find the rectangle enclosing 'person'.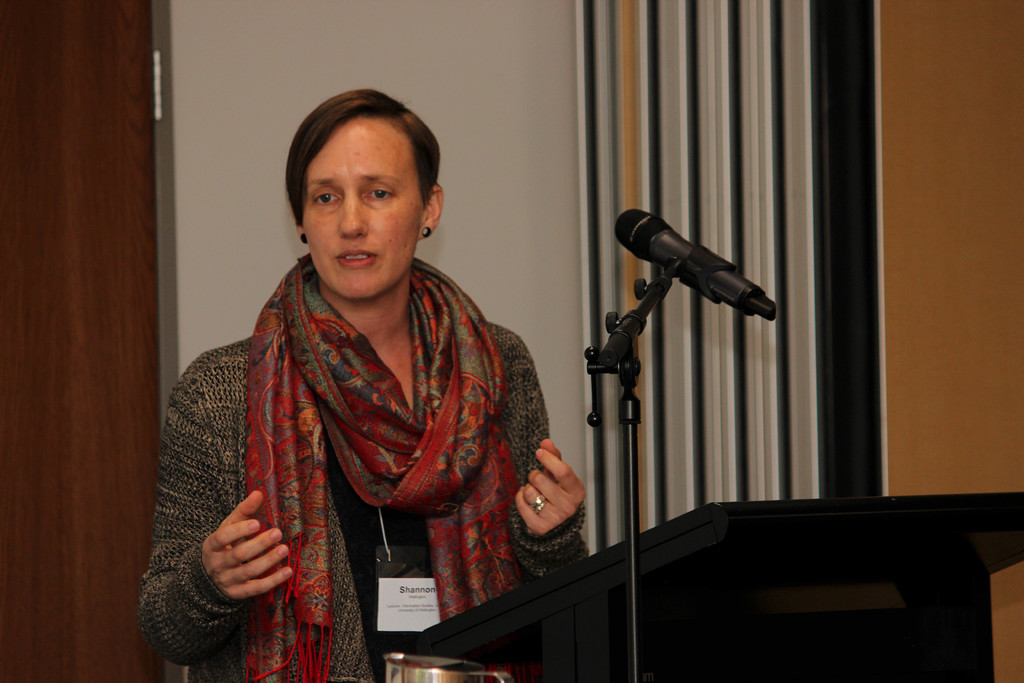
[x1=141, y1=85, x2=586, y2=682].
